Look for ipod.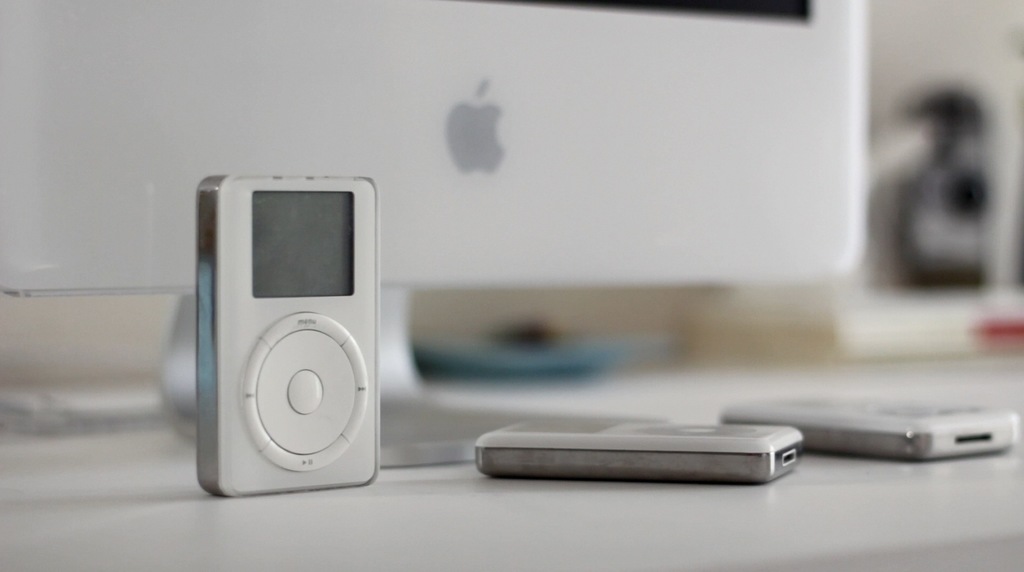
Found: <region>717, 379, 1016, 461</region>.
